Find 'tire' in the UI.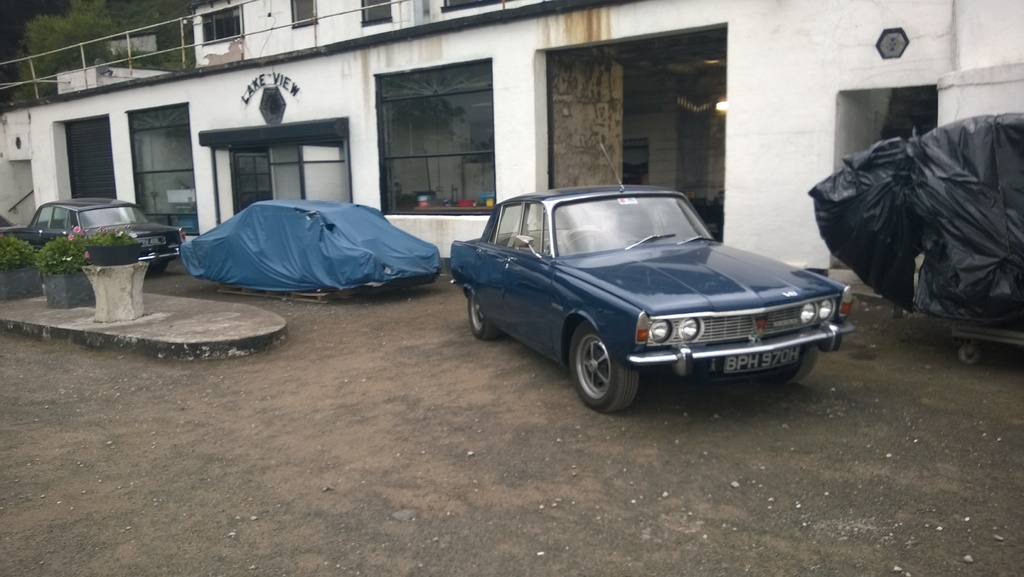
UI element at (762, 340, 817, 385).
